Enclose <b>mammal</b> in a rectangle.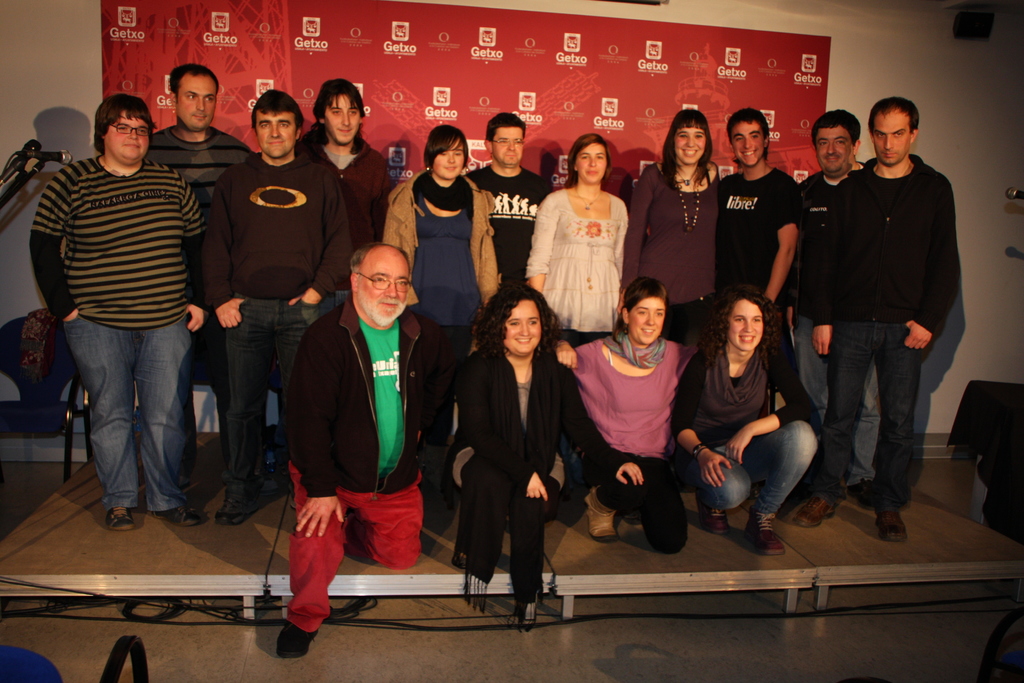
left=810, top=99, right=959, bottom=544.
